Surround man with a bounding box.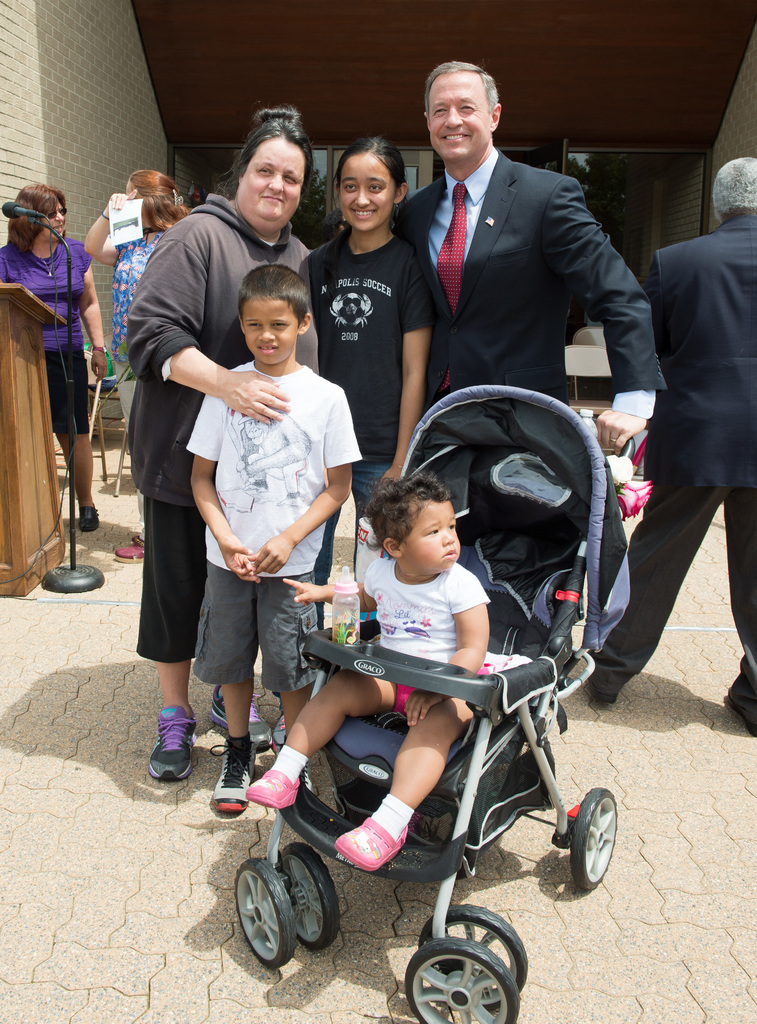
l=377, t=66, r=640, b=449.
